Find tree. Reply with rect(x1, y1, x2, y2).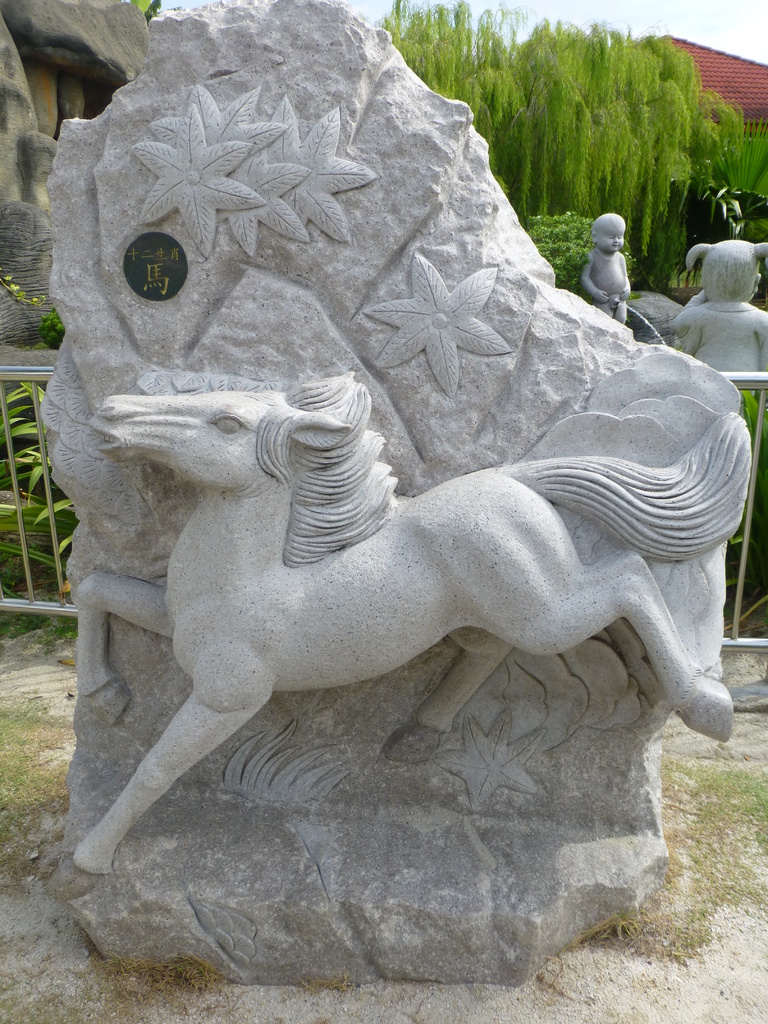
rect(373, 0, 751, 289).
